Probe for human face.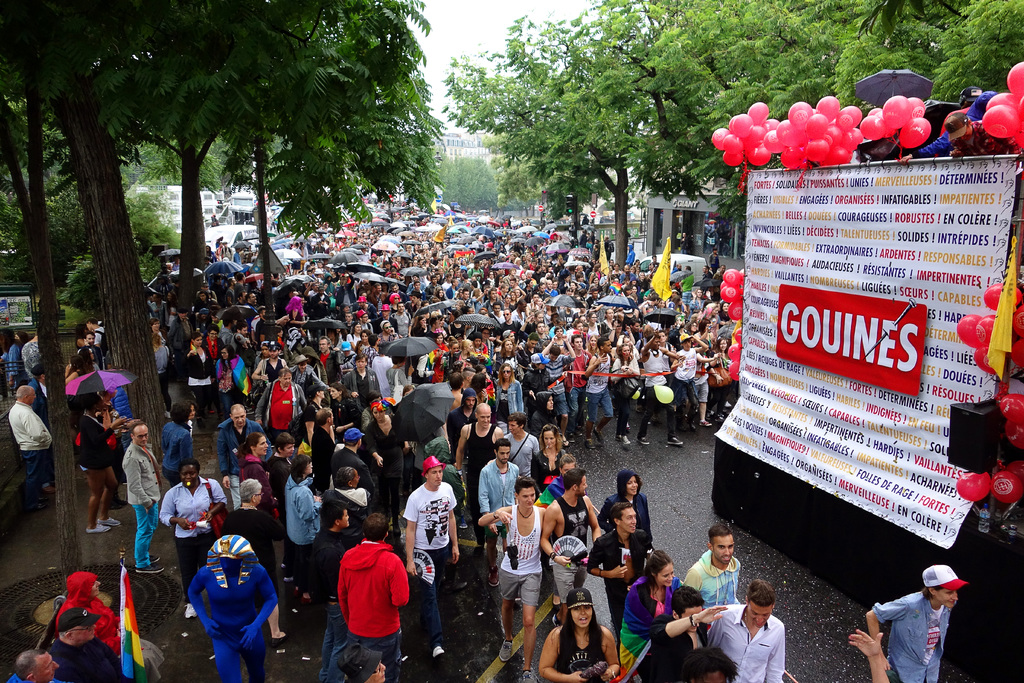
Probe result: <bbox>328, 384, 339, 401</bbox>.
